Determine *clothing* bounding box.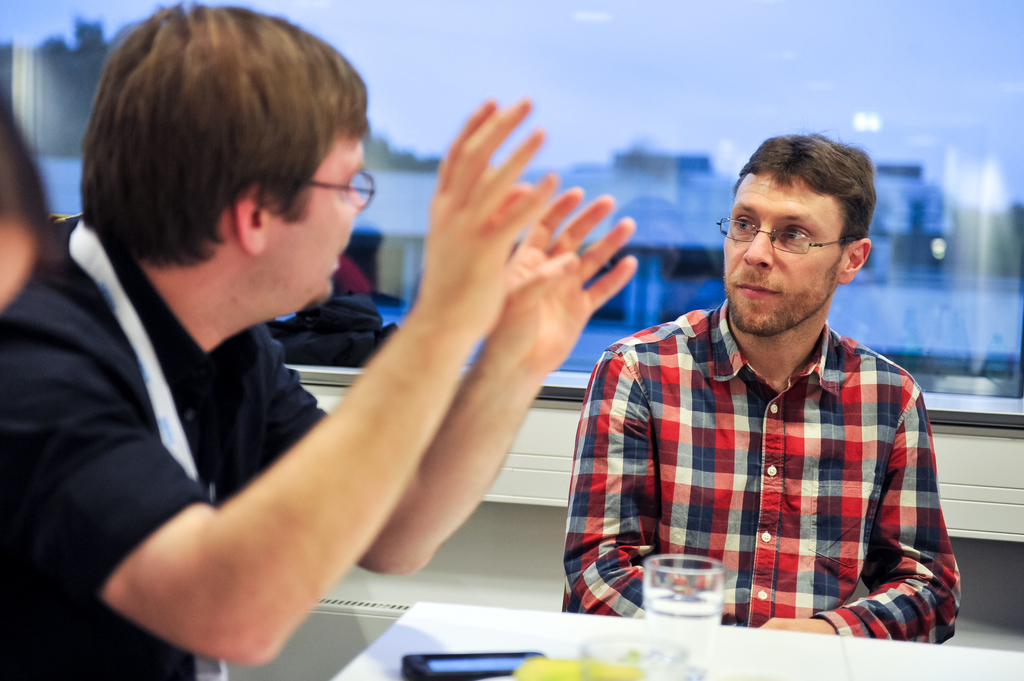
Determined: locate(0, 213, 330, 680).
